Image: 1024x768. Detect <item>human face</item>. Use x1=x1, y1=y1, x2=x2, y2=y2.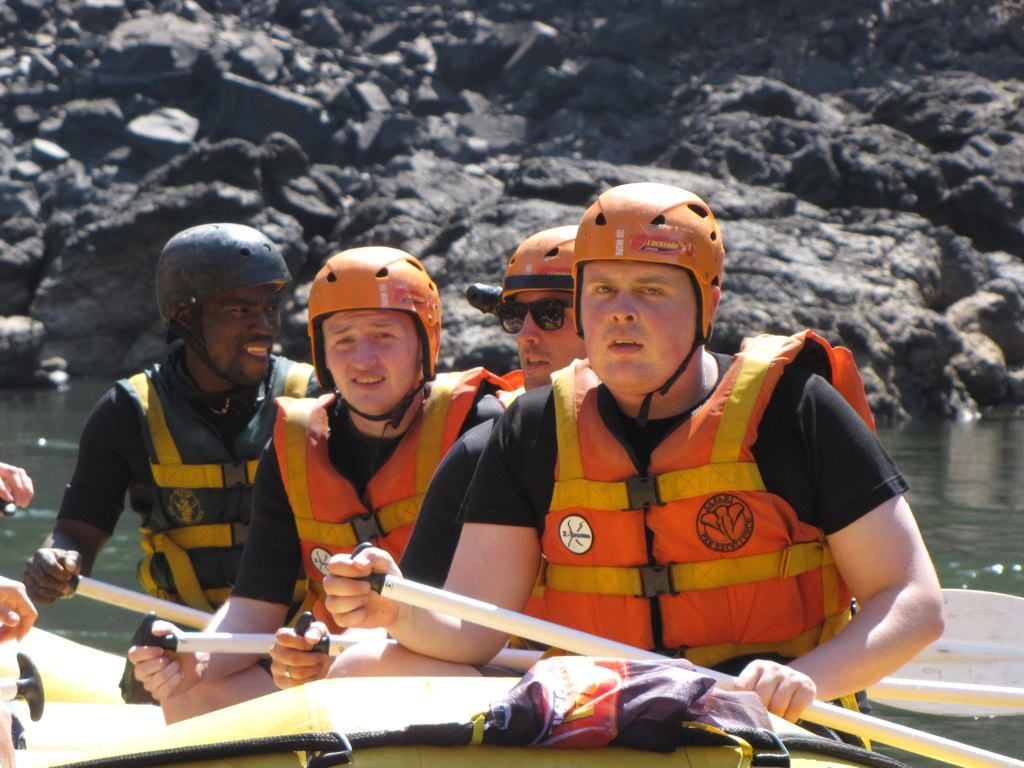
x1=576, y1=260, x2=697, y2=392.
